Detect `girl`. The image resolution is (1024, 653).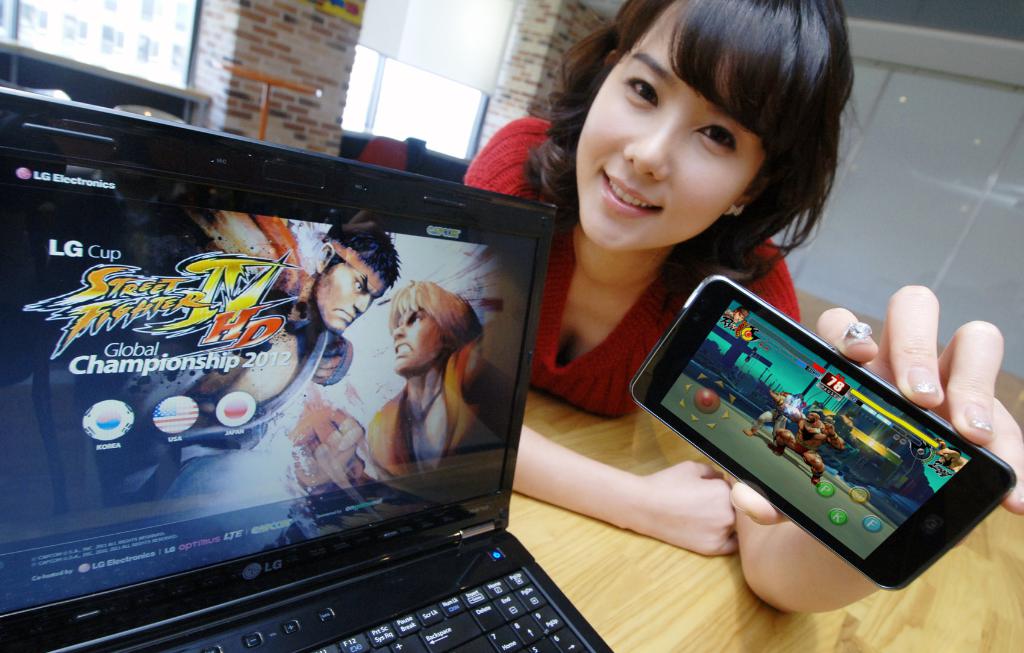
l=463, t=0, r=1023, b=617.
